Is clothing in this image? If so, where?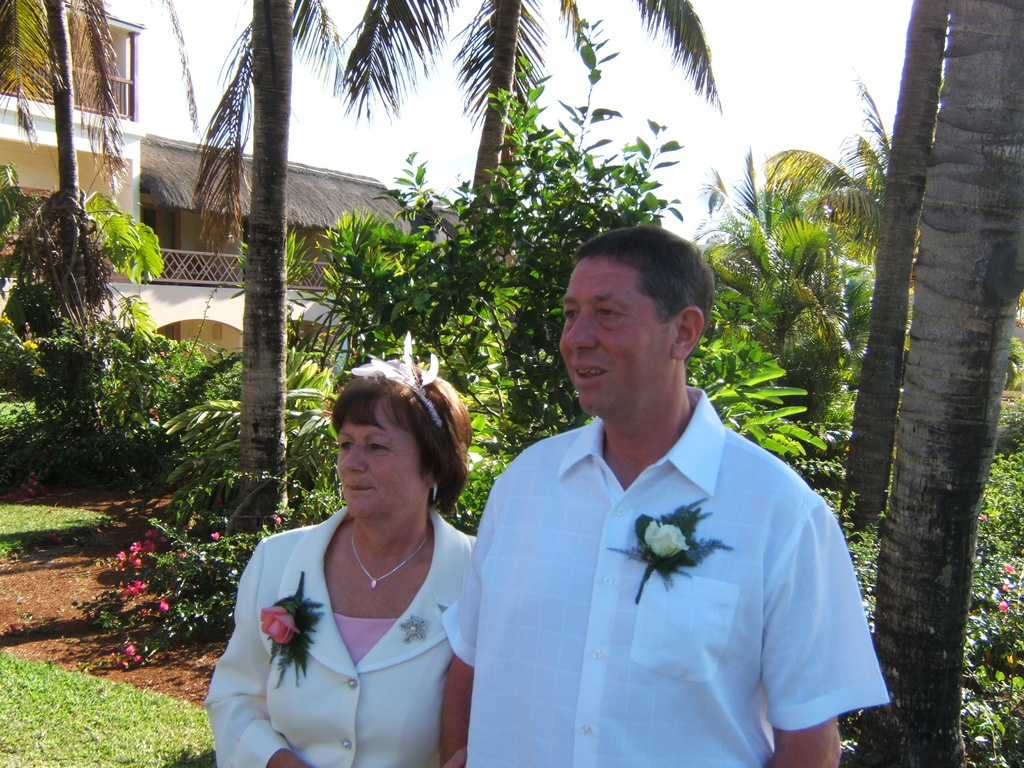
Yes, at crop(458, 351, 870, 760).
